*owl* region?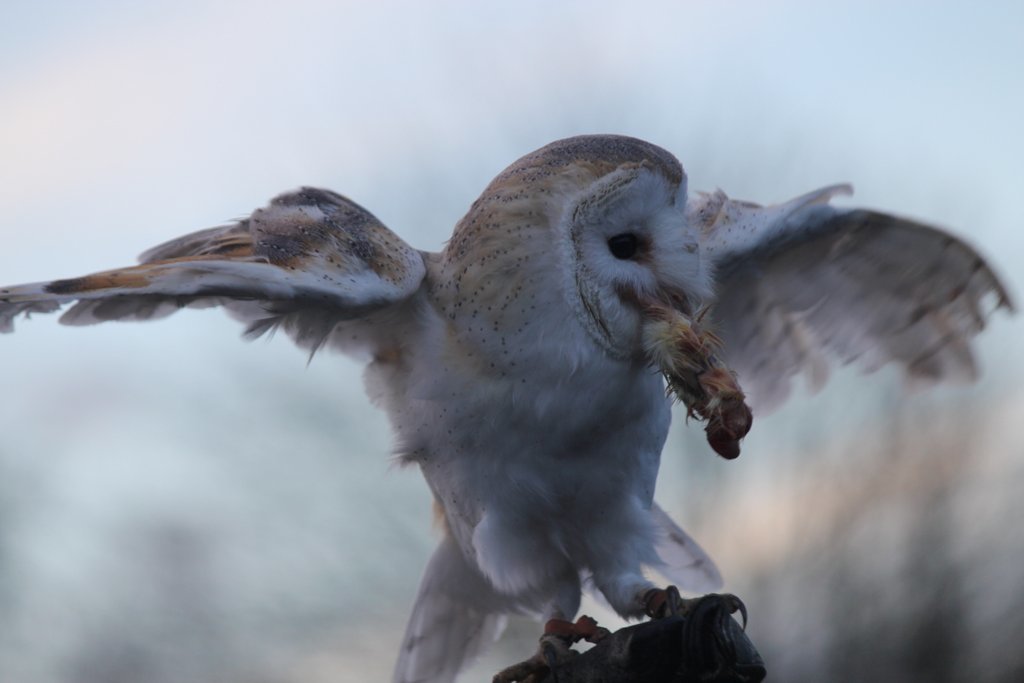
<region>0, 130, 1023, 682</region>
